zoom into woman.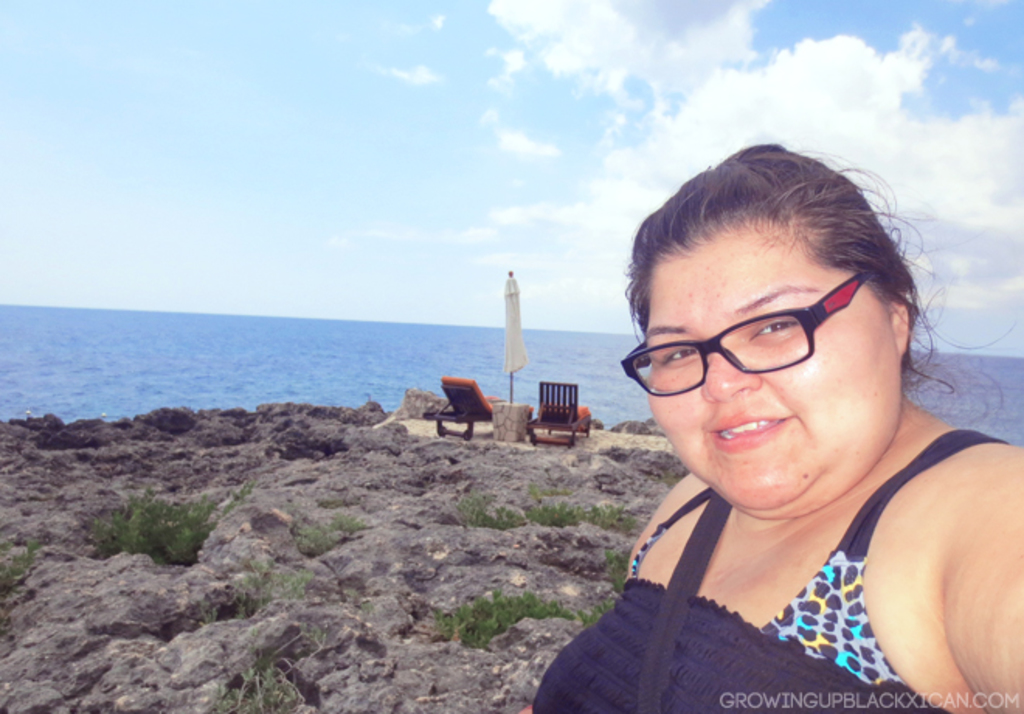
Zoom target: [537,152,1018,712].
